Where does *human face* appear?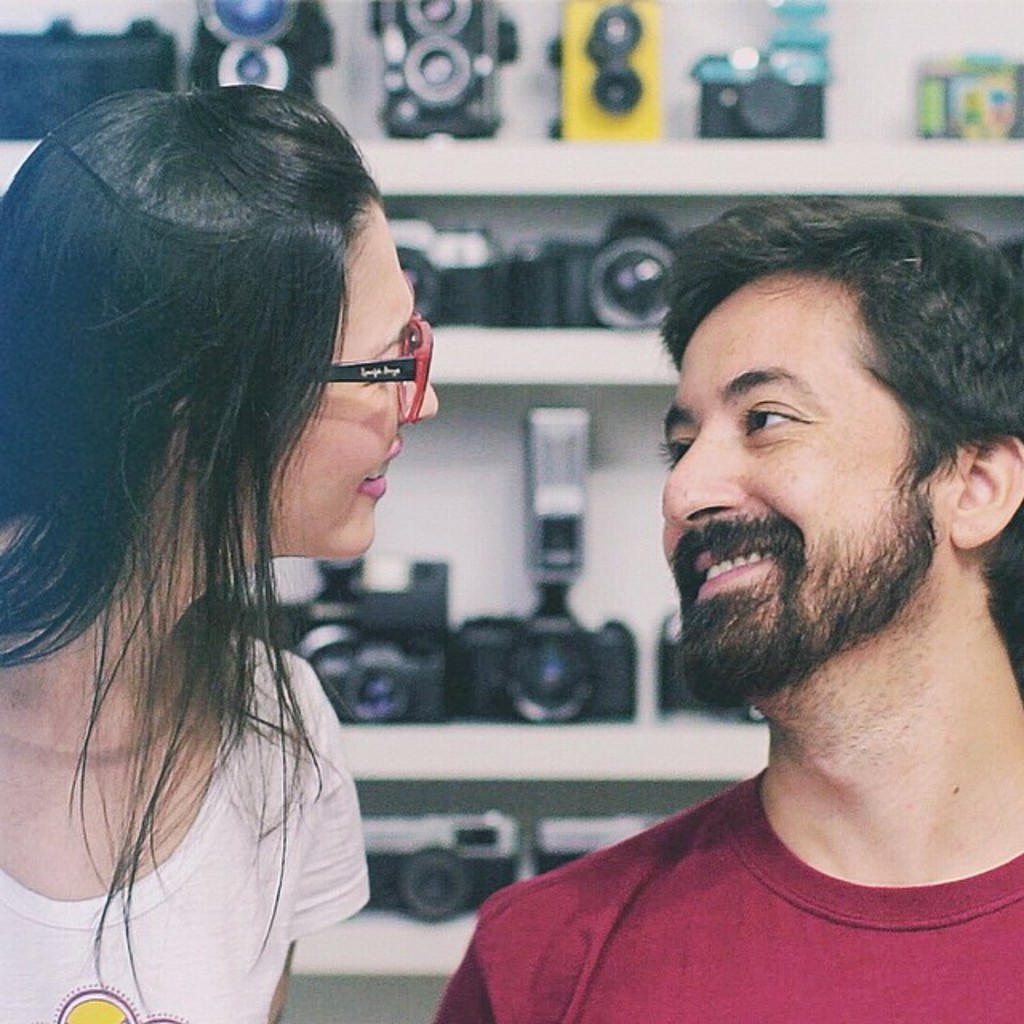
Appears at locate(658, 293, 910, 694).
